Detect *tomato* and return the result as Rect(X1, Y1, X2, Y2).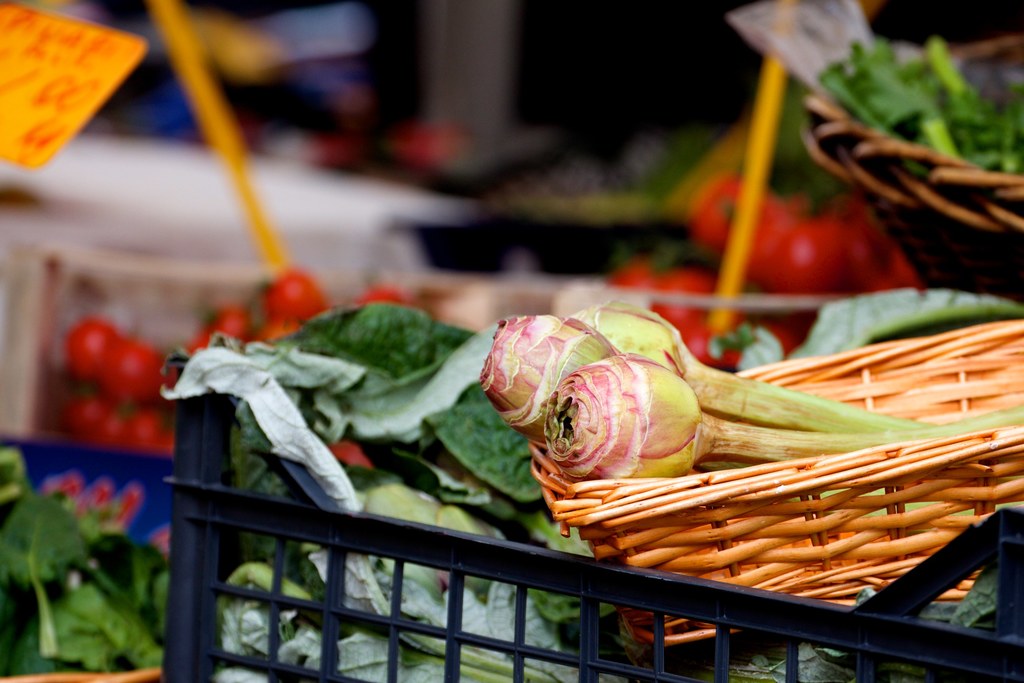
Rect(69, 321, 115, 375).
